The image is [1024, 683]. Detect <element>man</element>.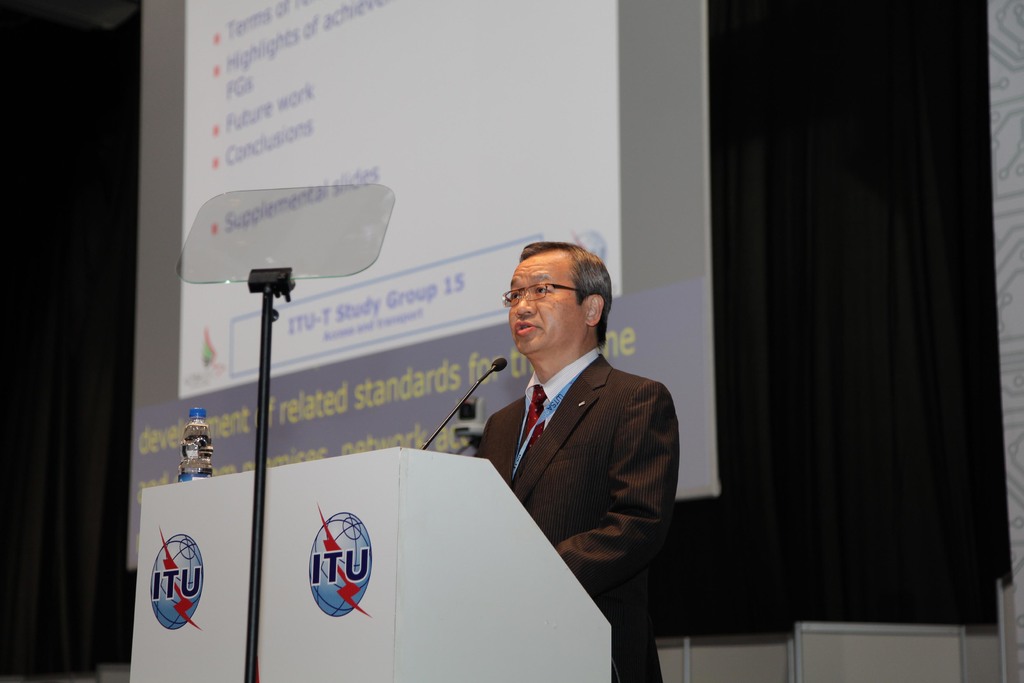
Detection: <box>474,240,684,682</box>.
